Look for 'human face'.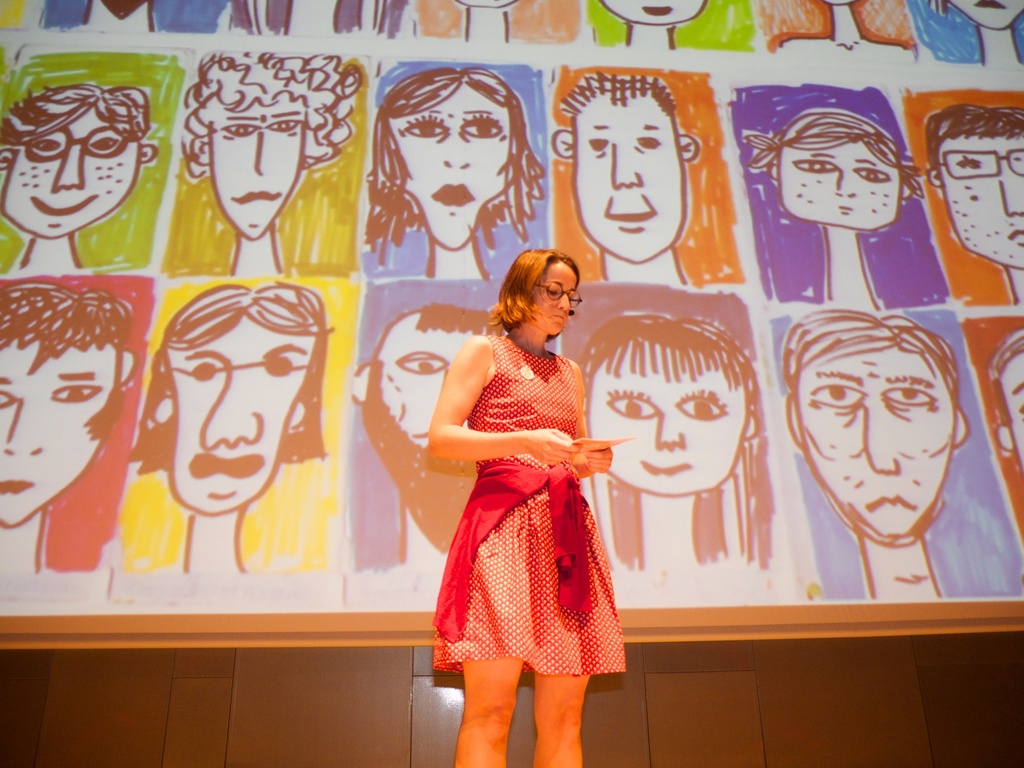
Found: (x1=0, y1=340, x2=120, y2=524).
